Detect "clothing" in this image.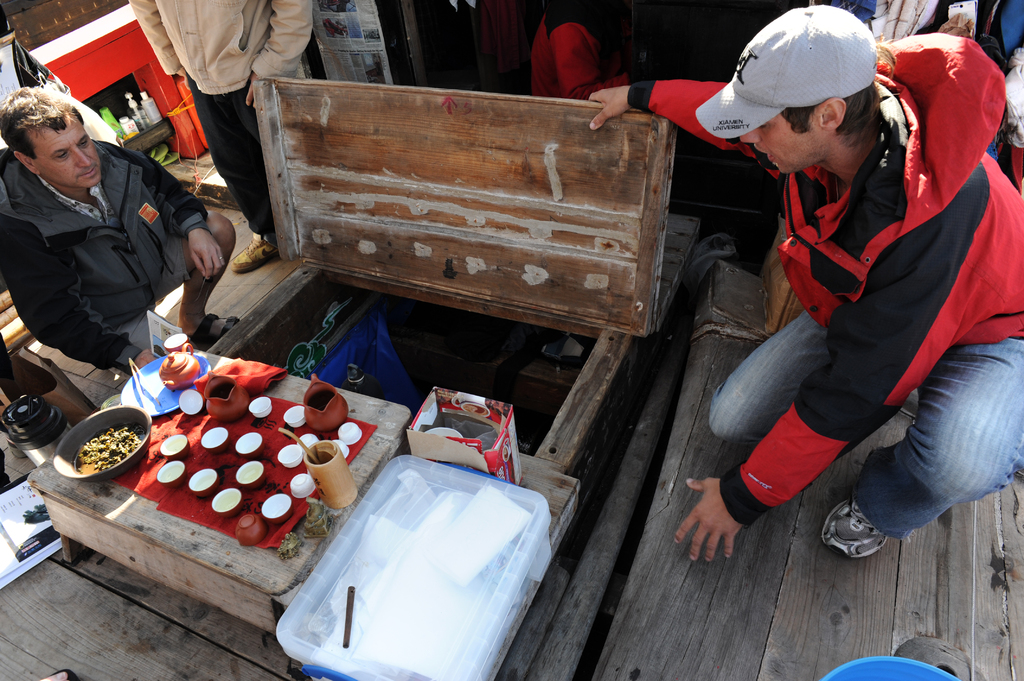
Detection: select_region(1, 112, 209, 386).
